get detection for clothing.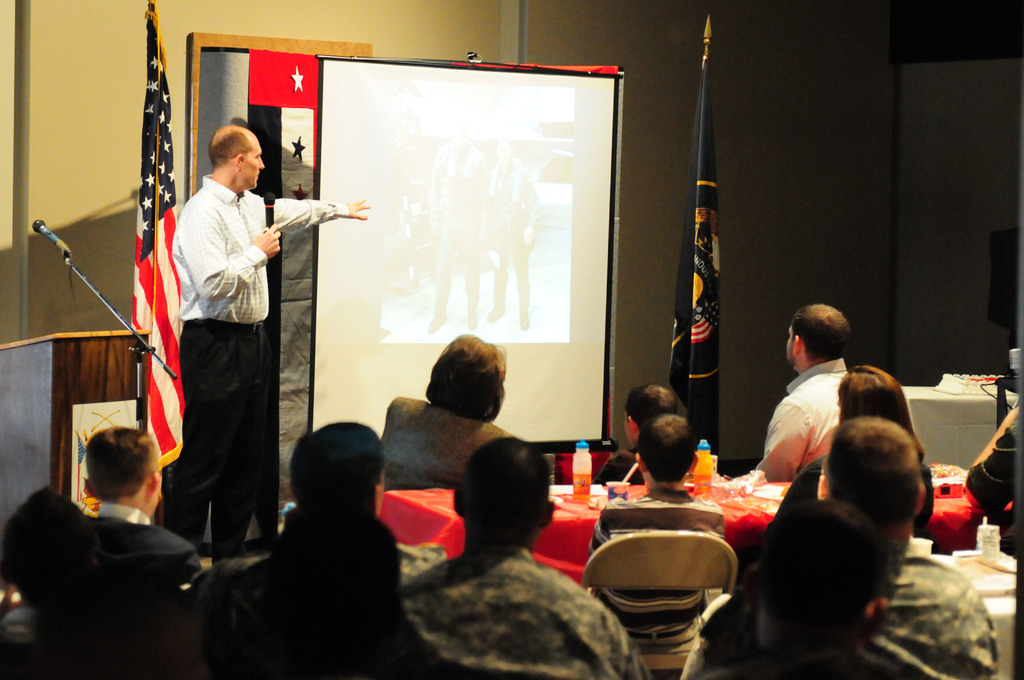
Detection: bbox(483, 155, 545, 334).
